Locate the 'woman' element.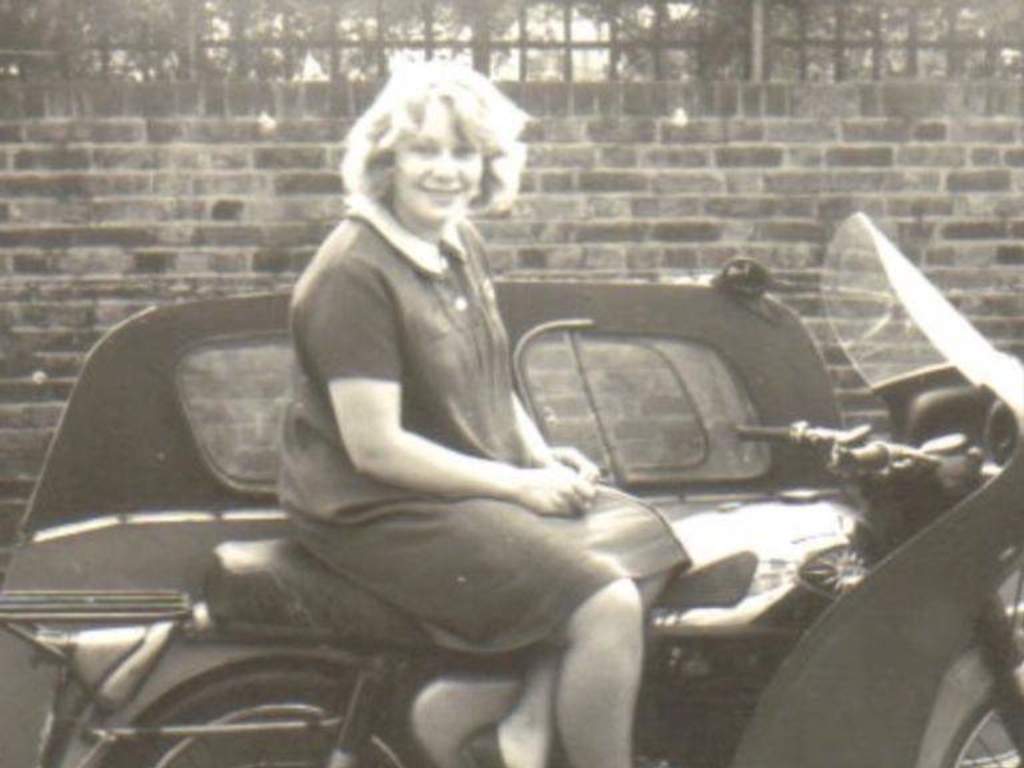
Element bbox: (x1=168, y1=57, x2=688, y2=767).
